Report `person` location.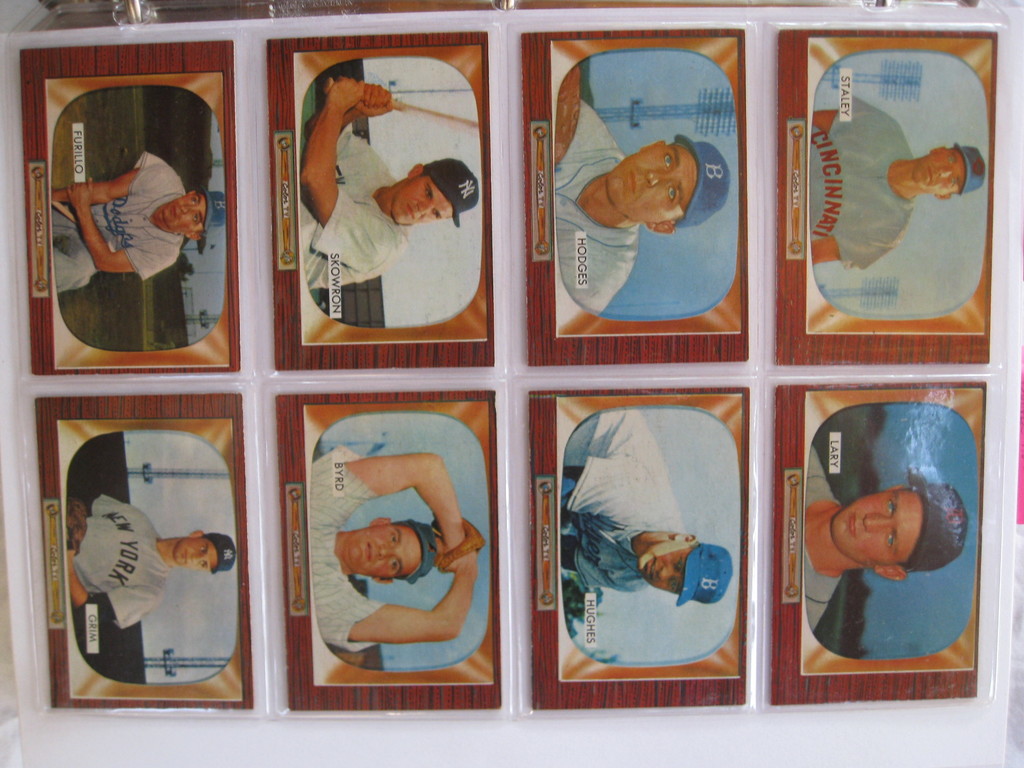
Report: bbox(300, 76, 479, 286).
